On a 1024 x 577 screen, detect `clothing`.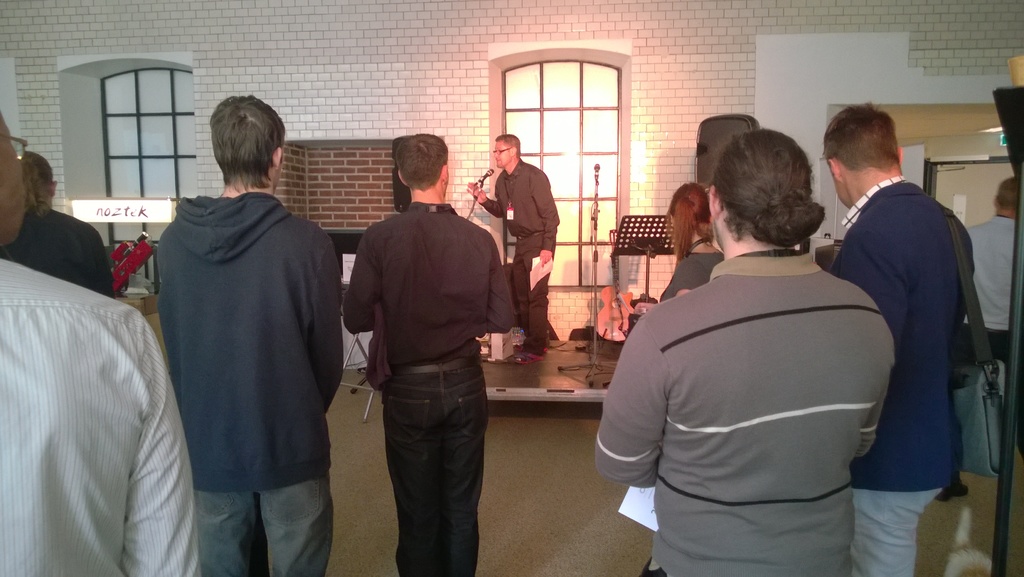
bbox=(587, 245, 899, 576).
